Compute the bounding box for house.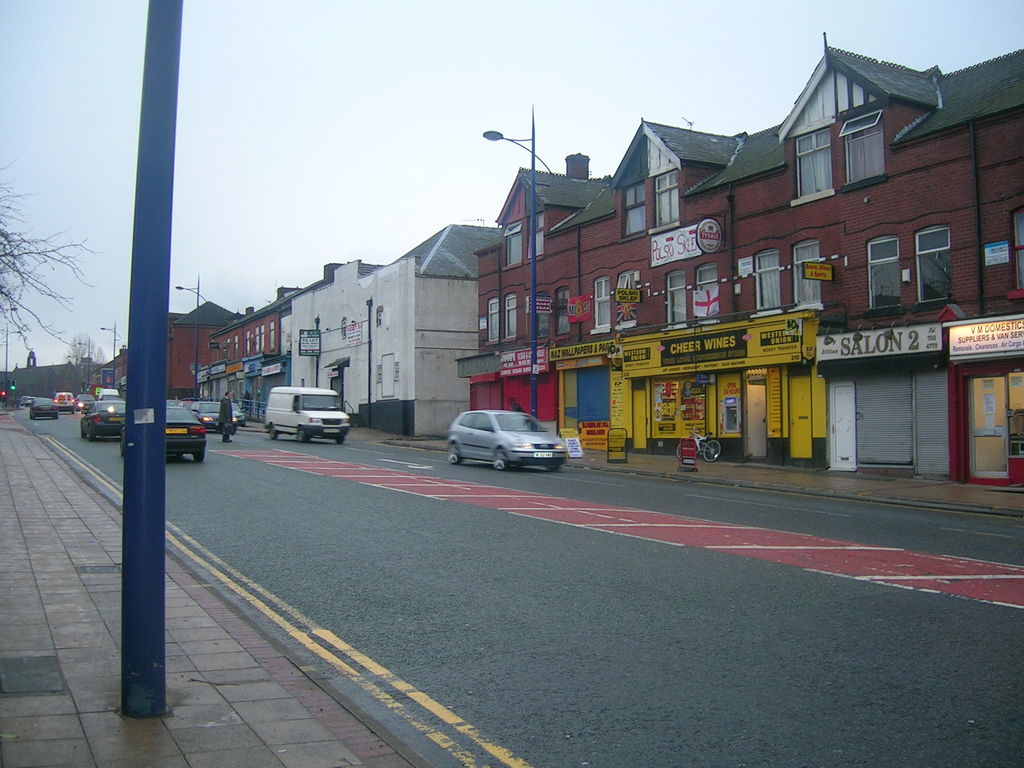
bbox(92, 292, 251, 404).
